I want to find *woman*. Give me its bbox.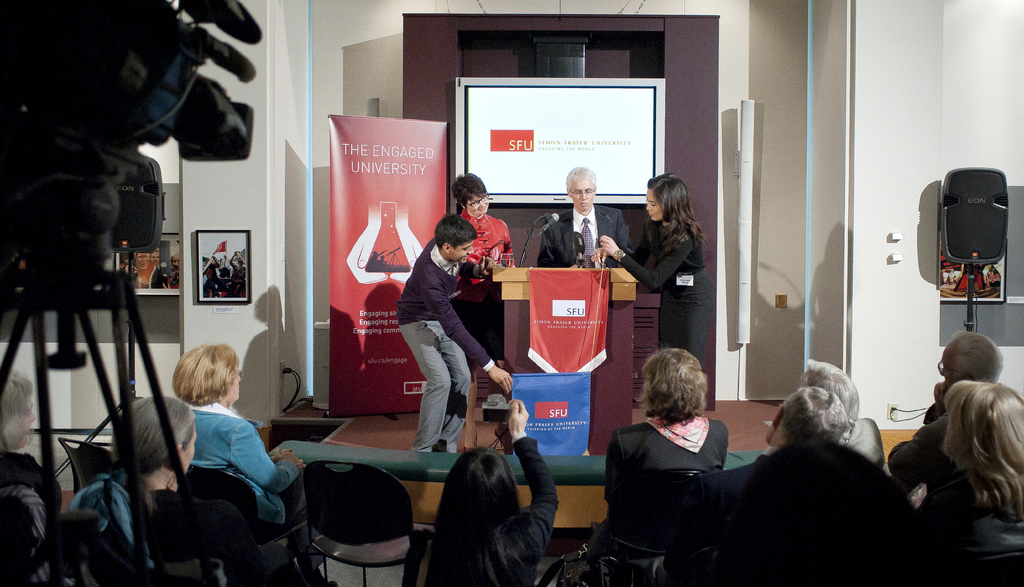
locate(908, 374, 1023, 586).
